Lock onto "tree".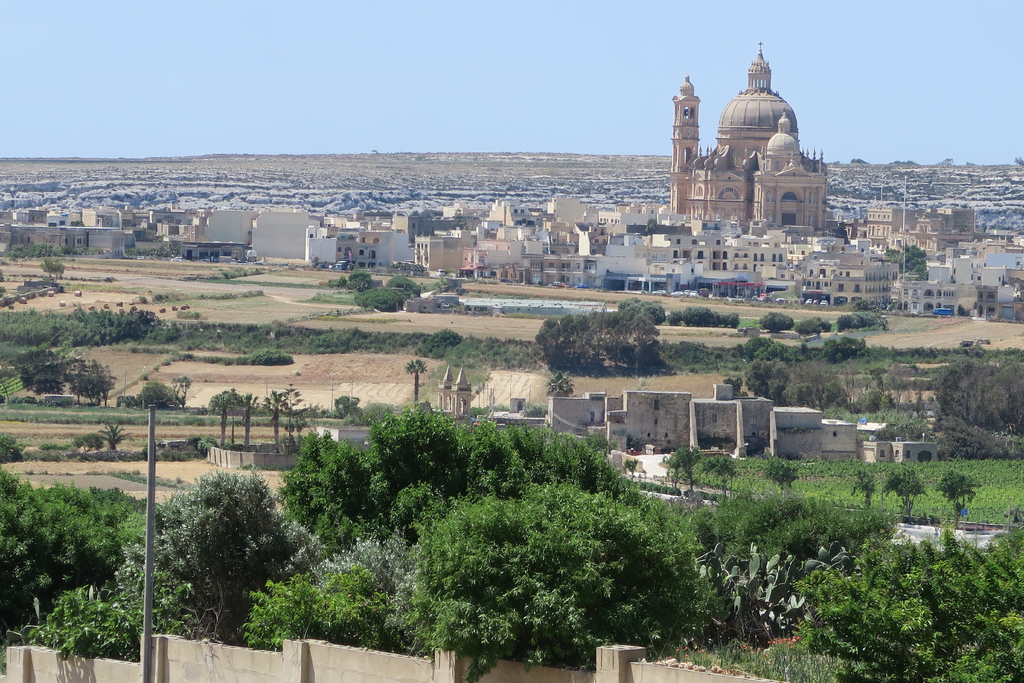
Locked: <region>941, 468, 979, 520</region>.
